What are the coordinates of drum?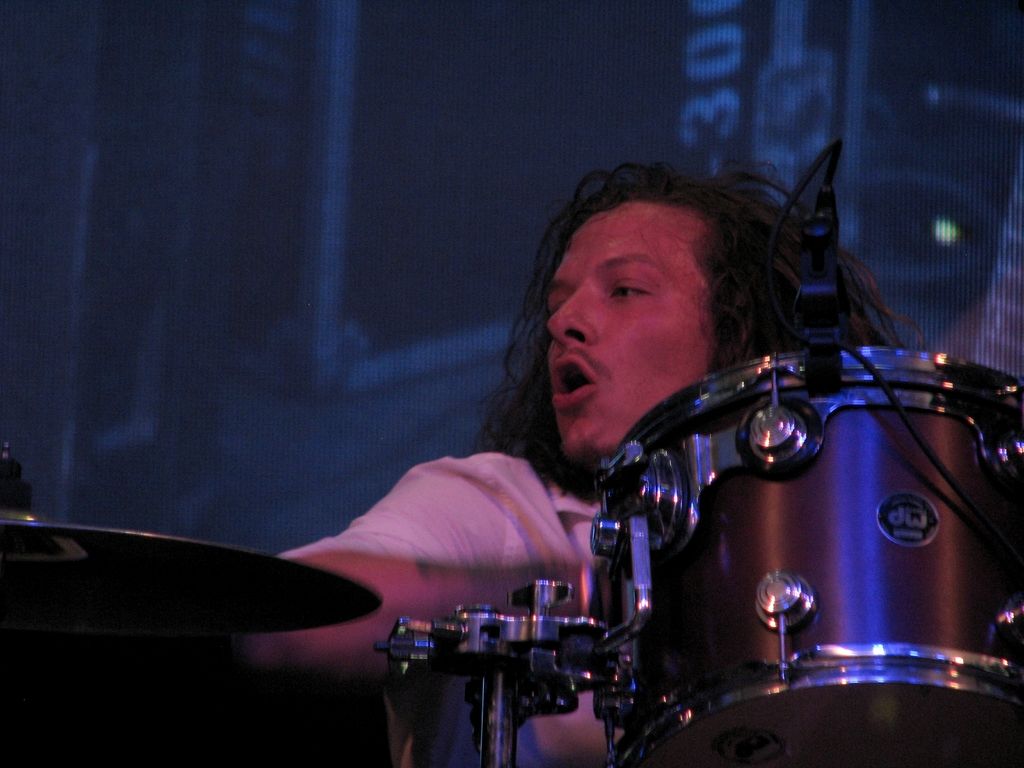
detection(574, 145, 1023, 761).
